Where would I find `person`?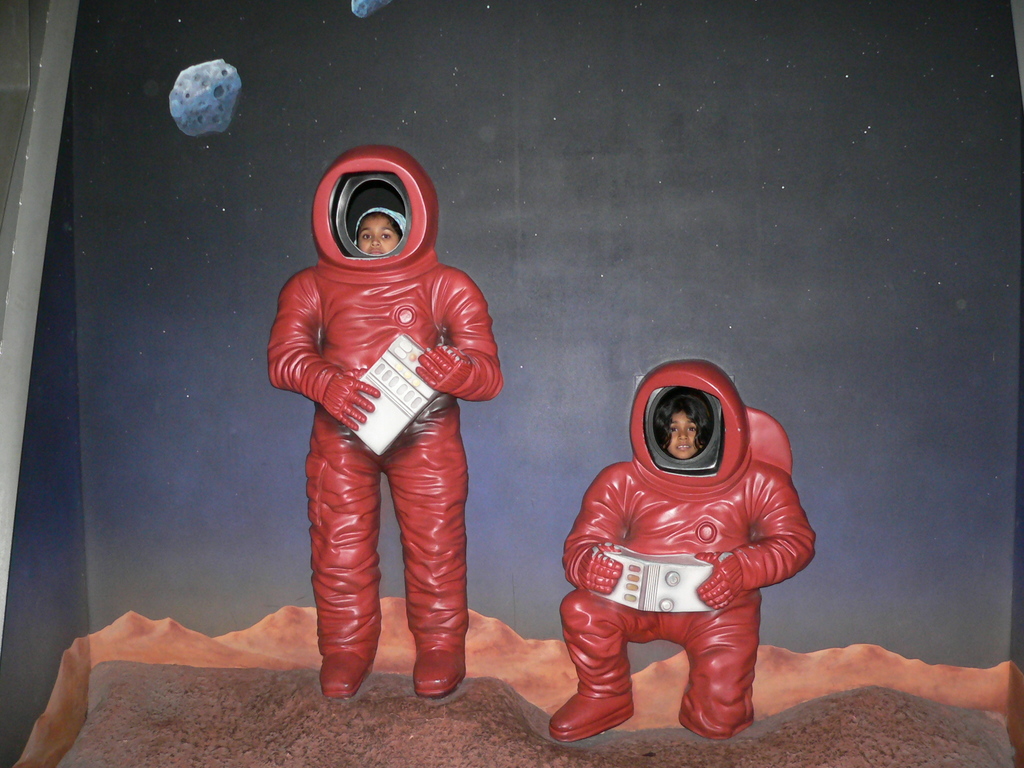
At detection(545, 354, 817, 751).
